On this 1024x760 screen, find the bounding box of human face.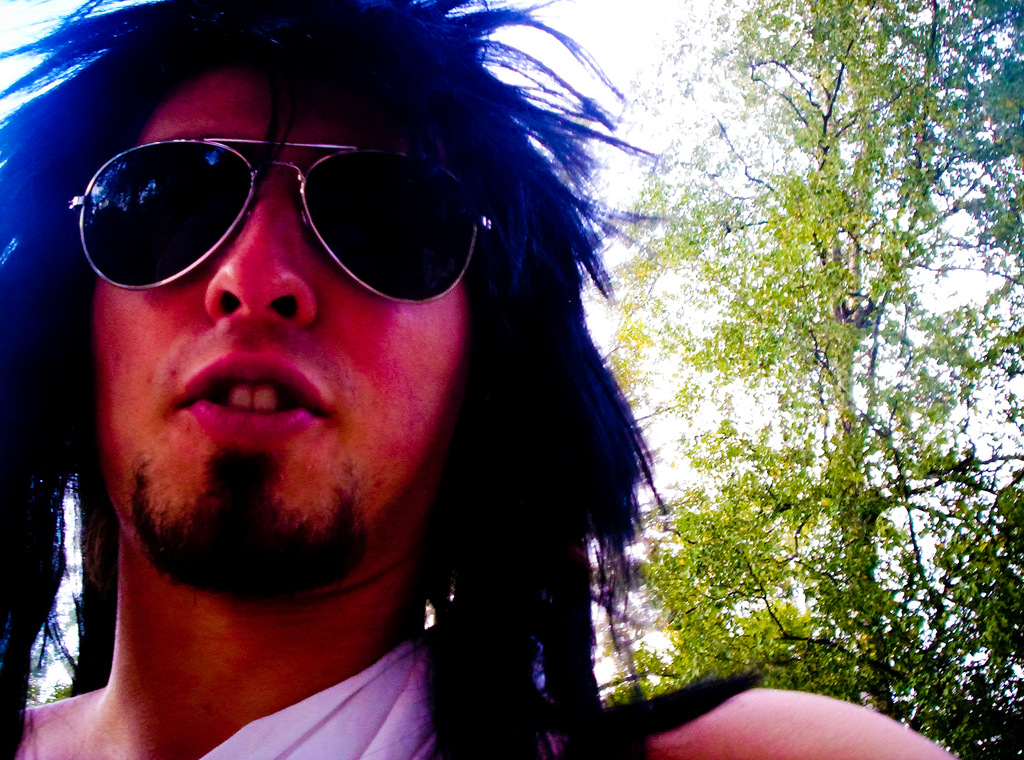
Bounding box: 94, 70, 471, 558.
